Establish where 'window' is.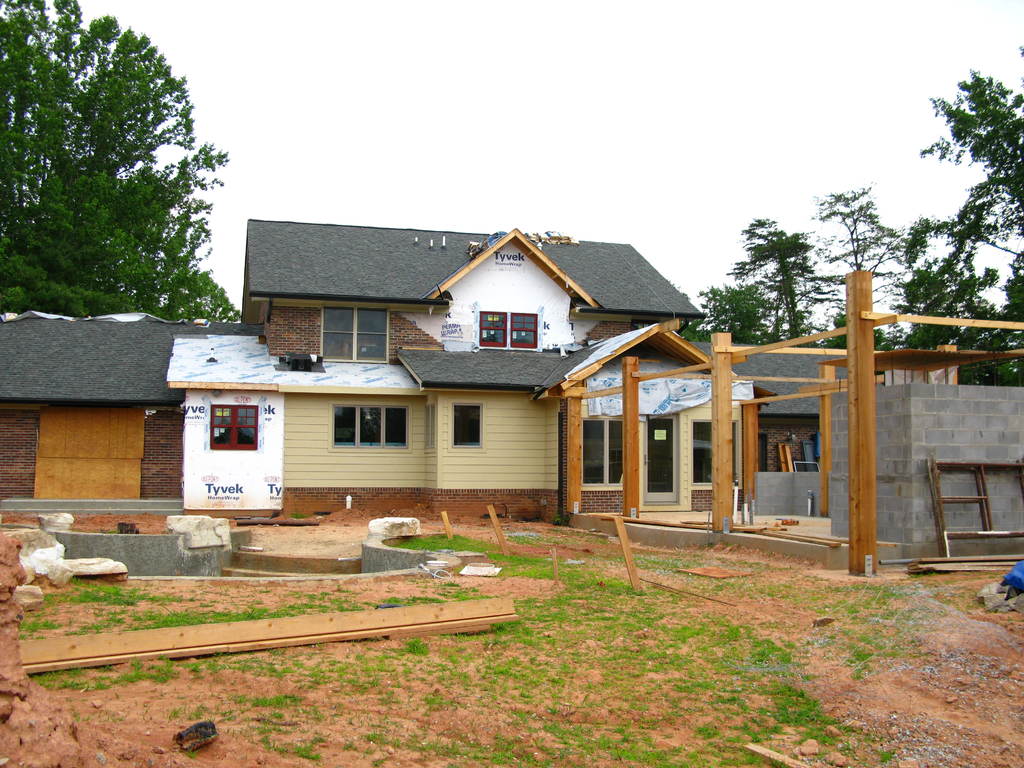
Established at bbox=(513, 314, 538, 348).
